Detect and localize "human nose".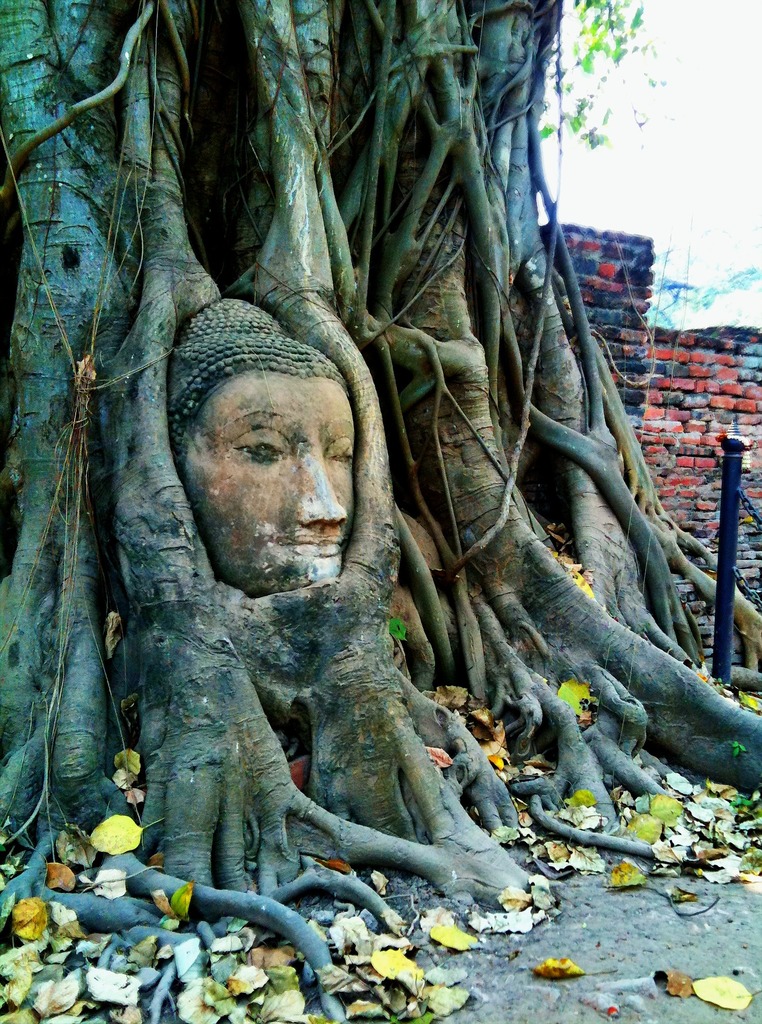
Localized at crop(300, 450, 349, 531).
